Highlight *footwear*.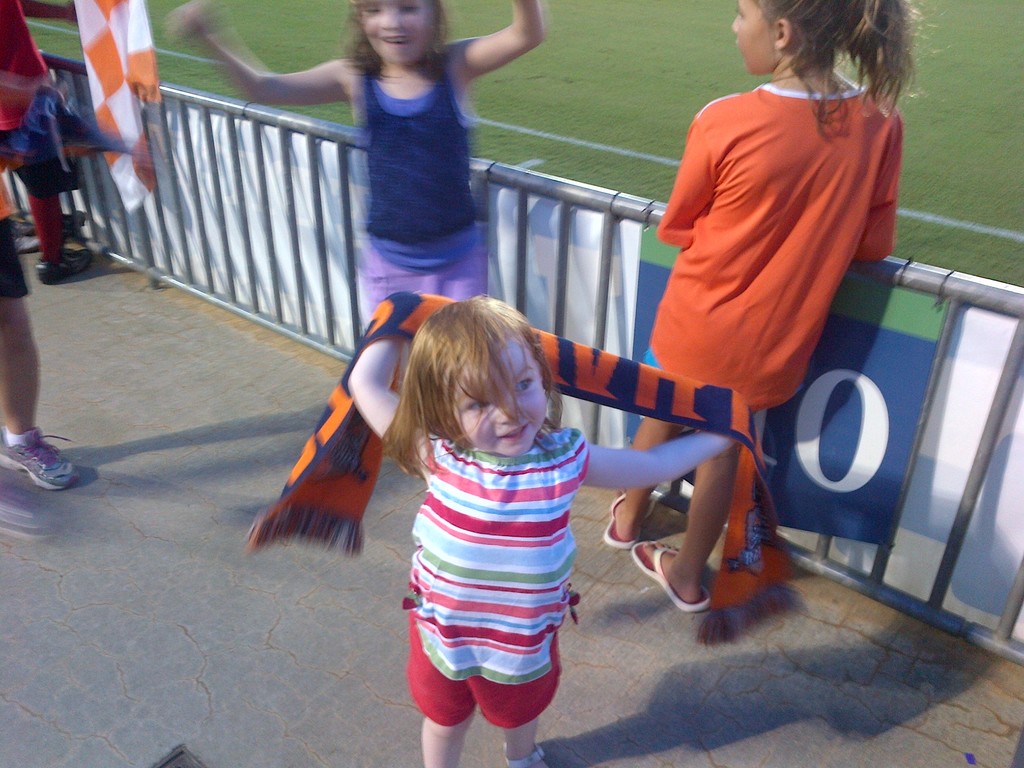
Highlighted region: box(634, 539, 716, 616).
